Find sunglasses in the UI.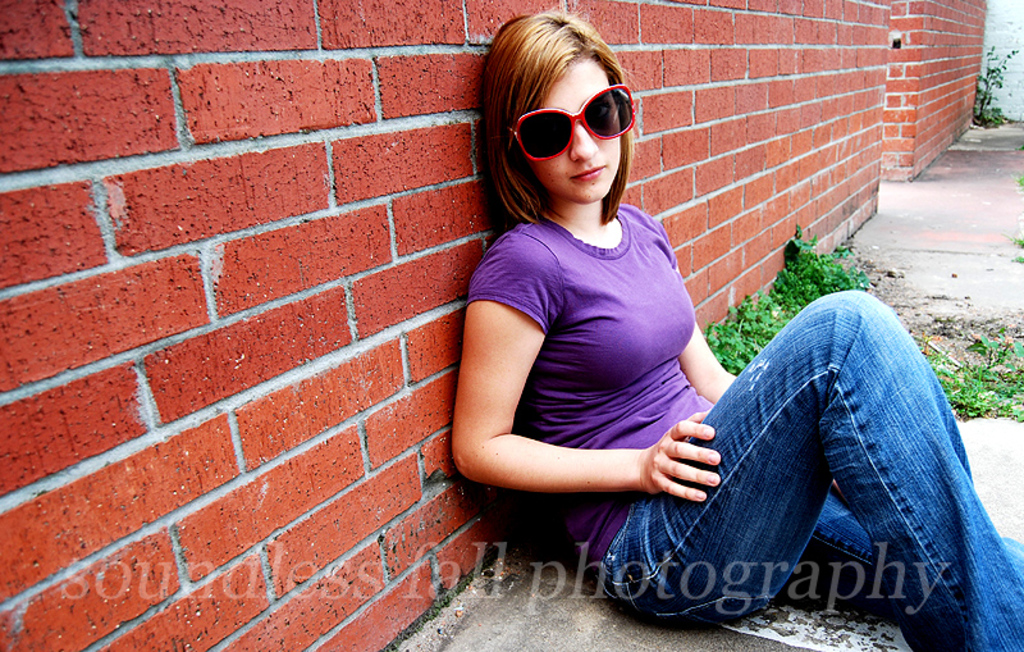
UI element at {"left": 515, "top": 83, "right": 639, "bottom": 160}.
